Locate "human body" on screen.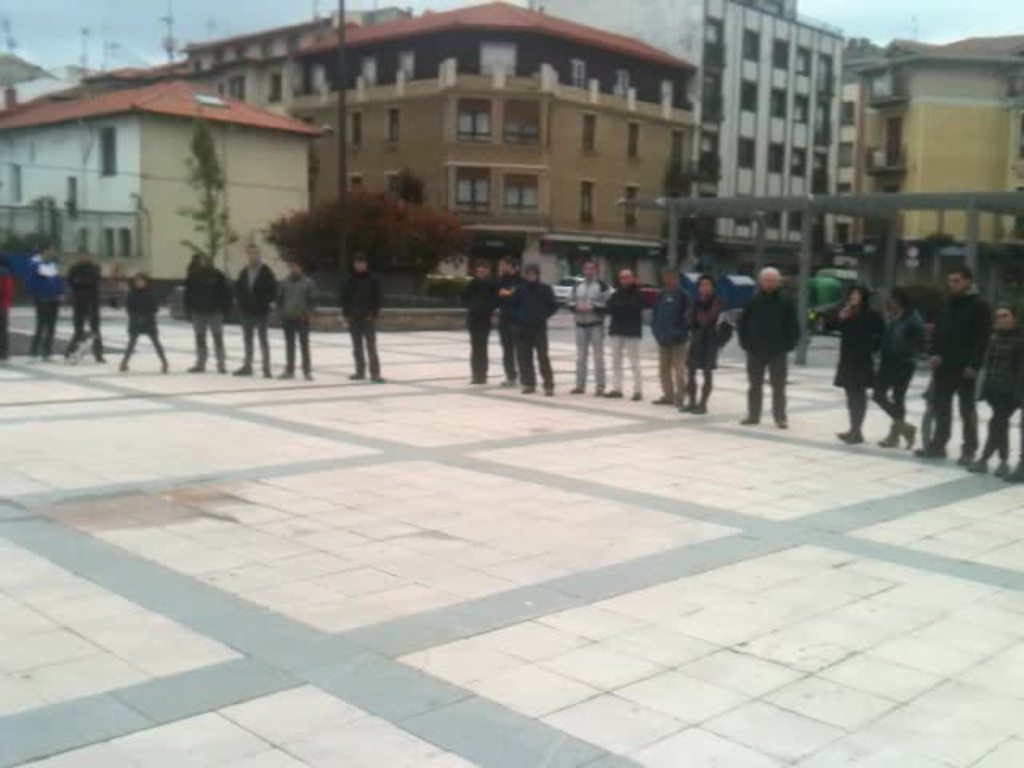
On screen at x1=675 y1=267 x2=725 y2=411.
